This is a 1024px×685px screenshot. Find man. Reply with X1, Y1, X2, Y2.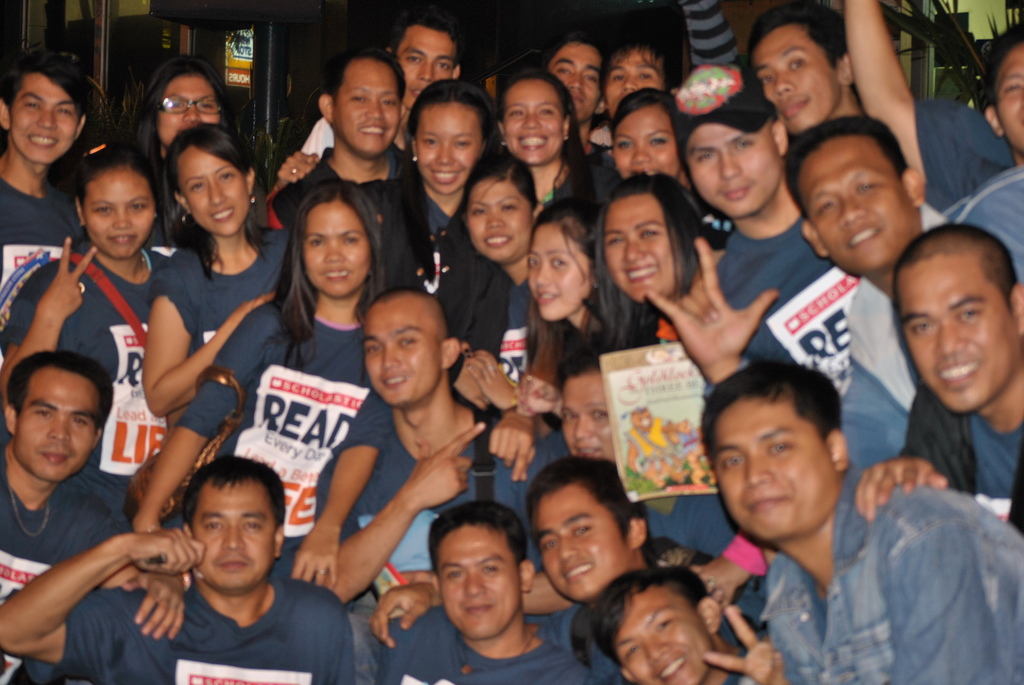
0, 461, 372, 684.
